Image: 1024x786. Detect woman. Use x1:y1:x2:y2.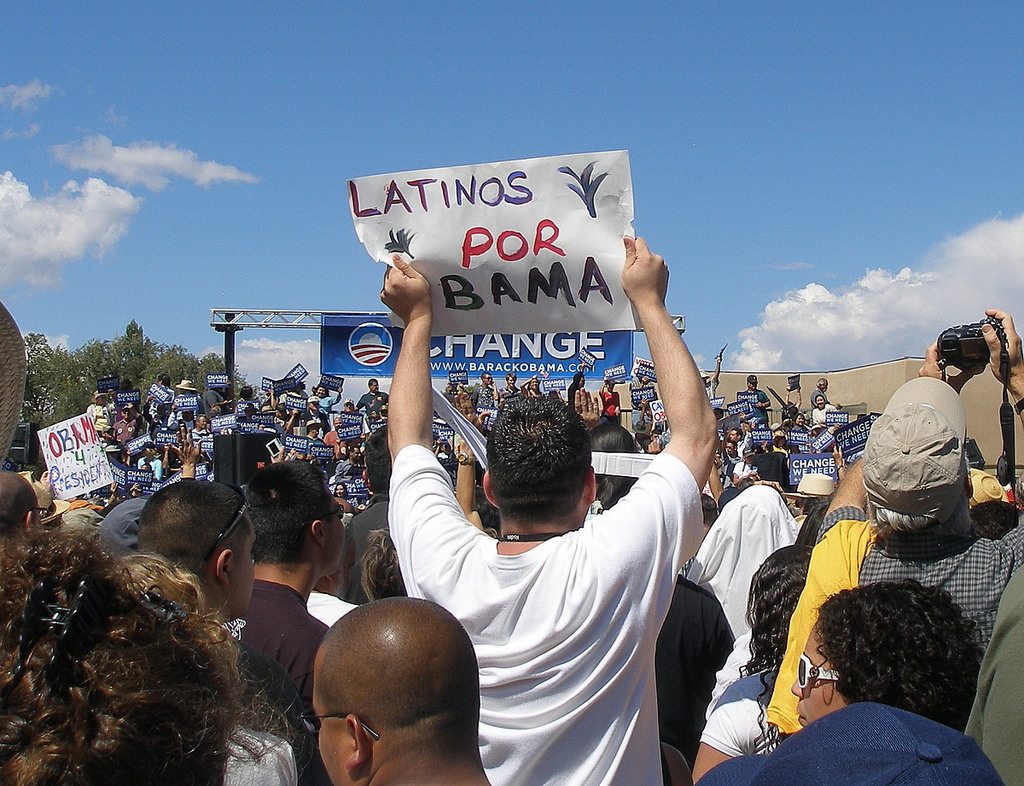
812:393:841:432.
